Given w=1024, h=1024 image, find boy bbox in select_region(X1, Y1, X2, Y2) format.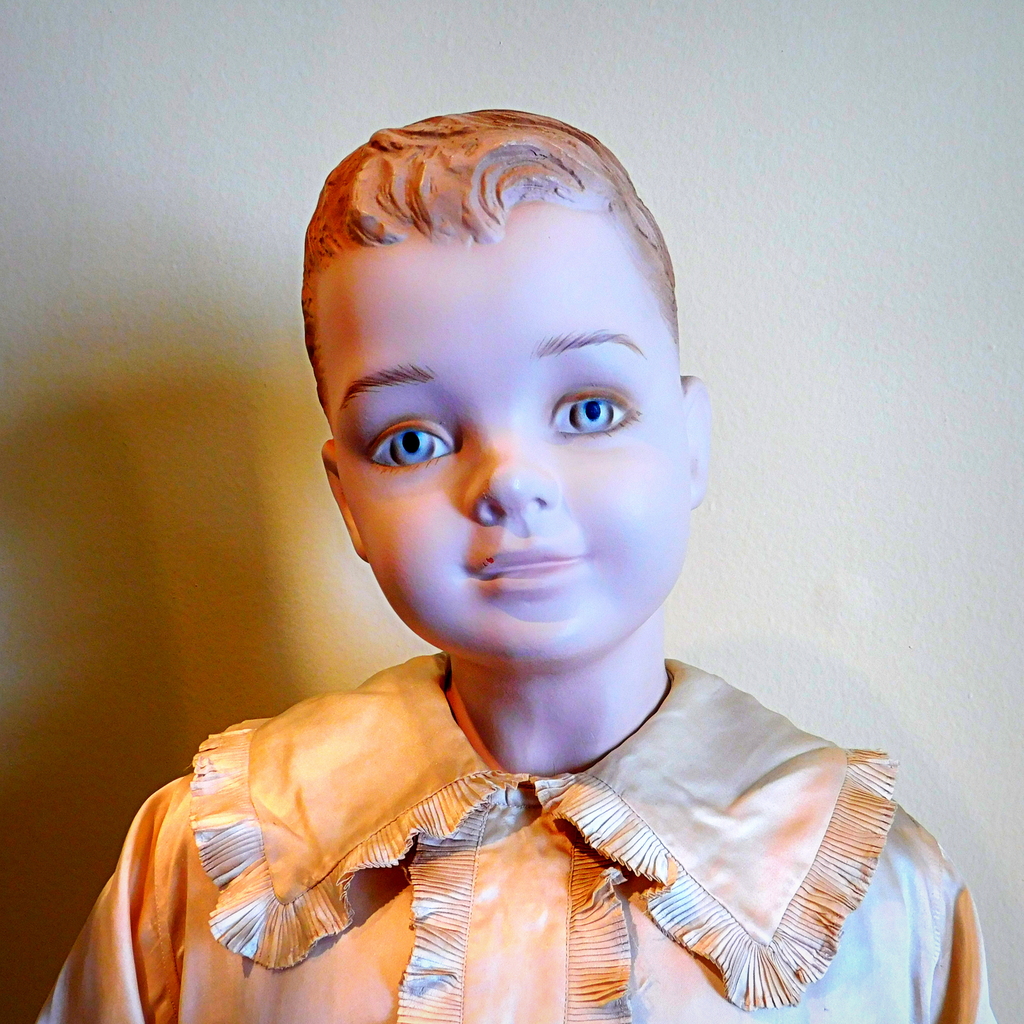
select_region(40, 108, 996, 1023).
